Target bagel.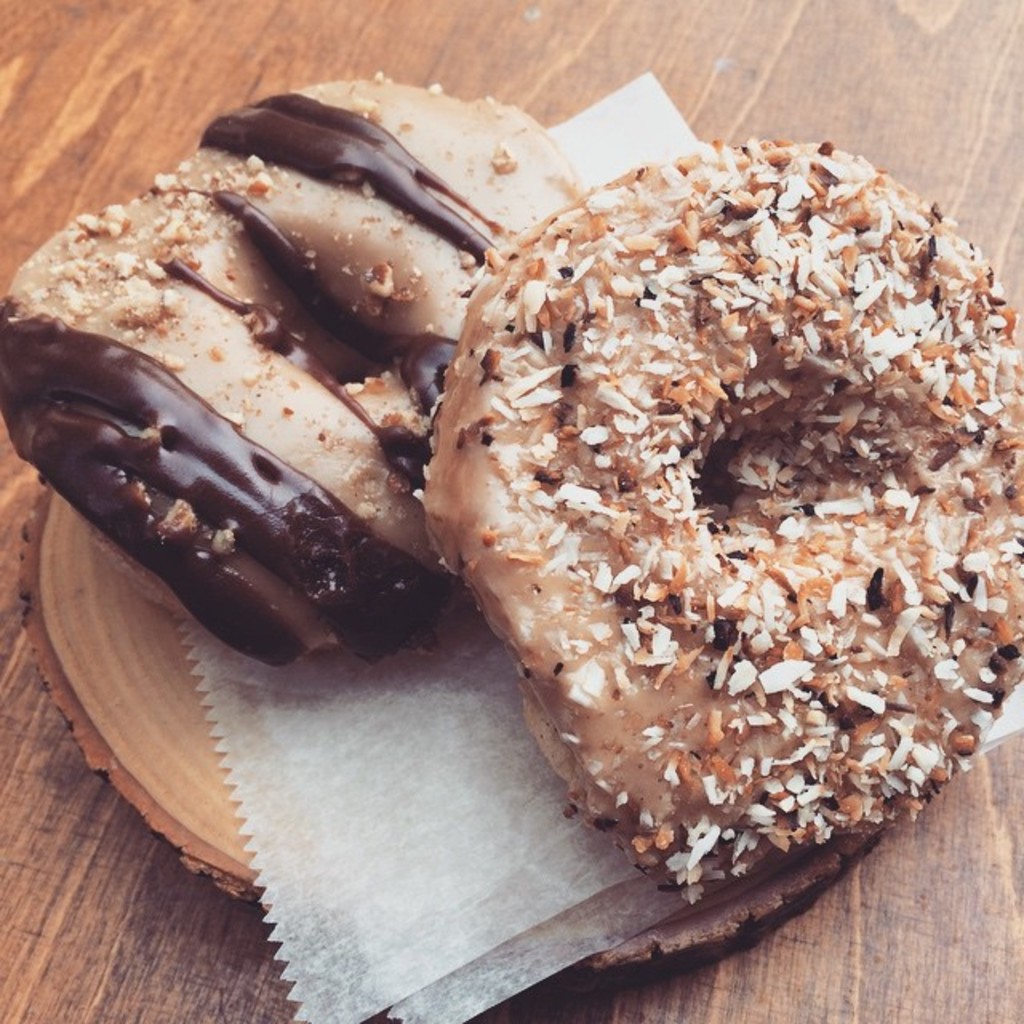
Target region: select_region(0, 75, 590, 666).
